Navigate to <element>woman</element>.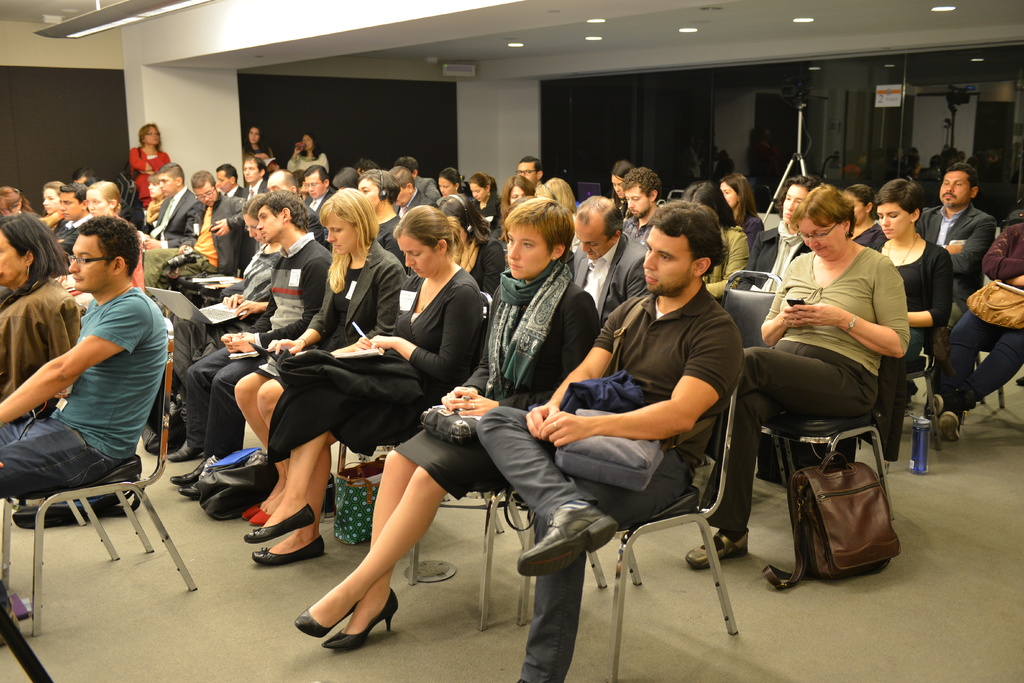
Navigation target: bbox(0, 211, 79, 414).
